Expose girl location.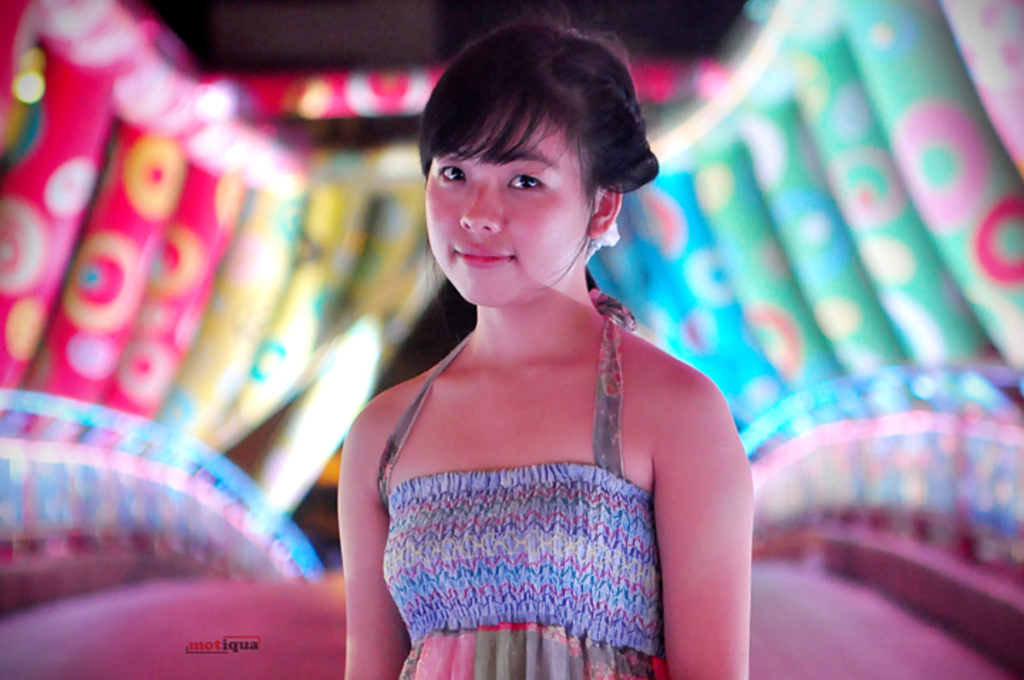
Exposed at 343 6 750 679.
